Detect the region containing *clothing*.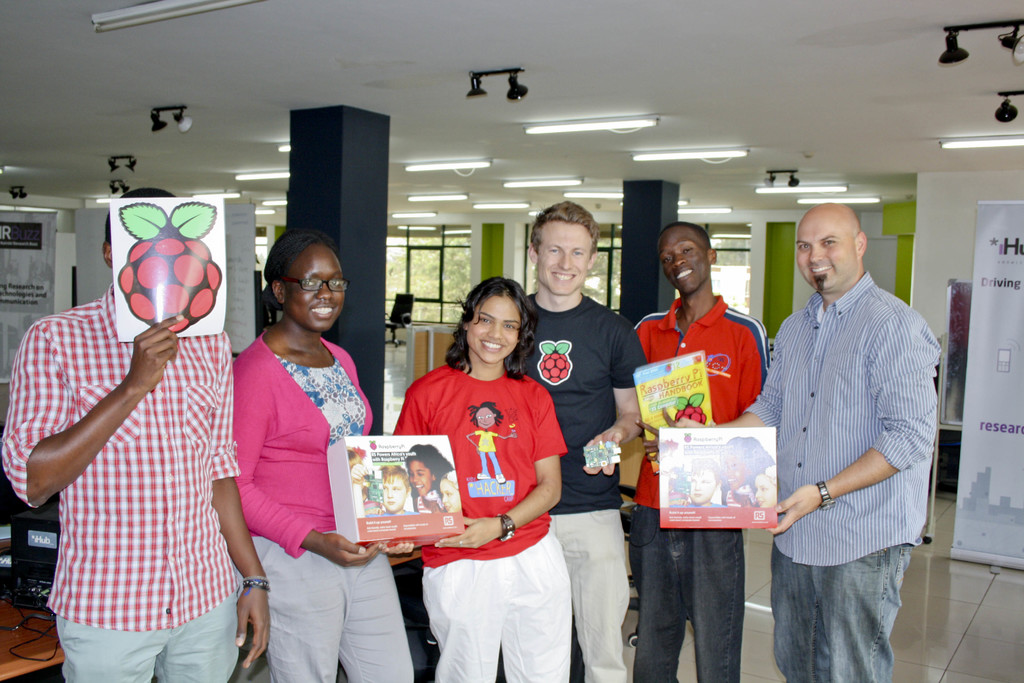
bbox=[630, 290, 774, 682].
